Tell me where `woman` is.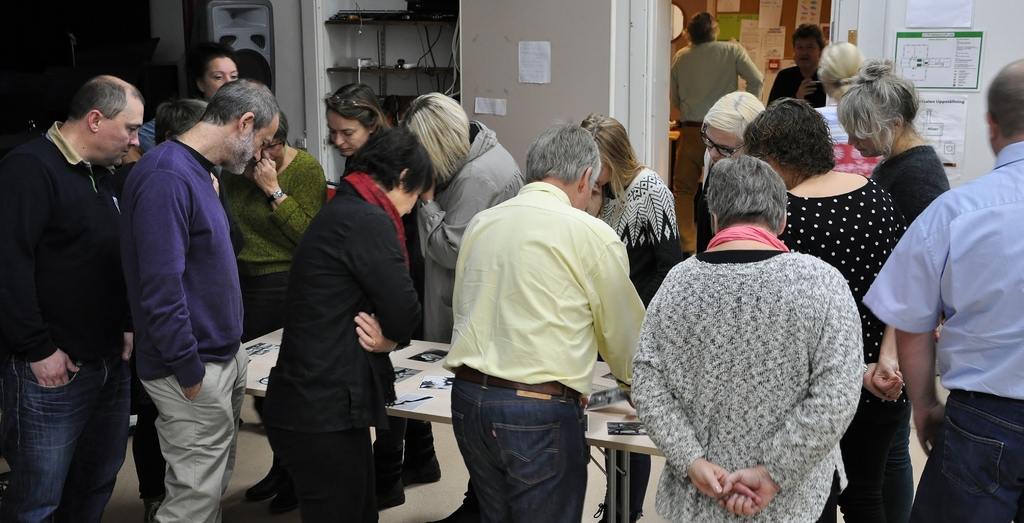
`woman` is at [left=225, top=116, right=321, bottom=501].
